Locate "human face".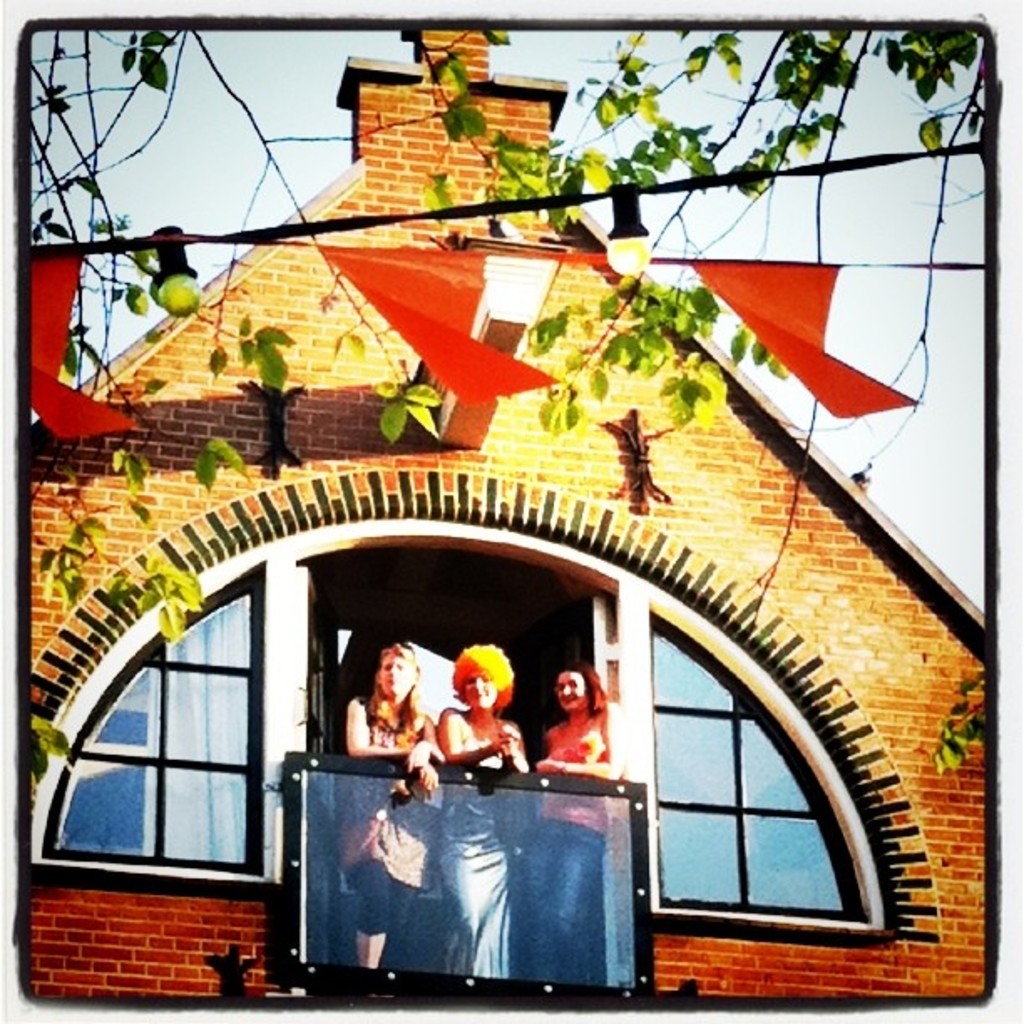
Bounding box: (left=455, top=671, right=495, bottom=709).
